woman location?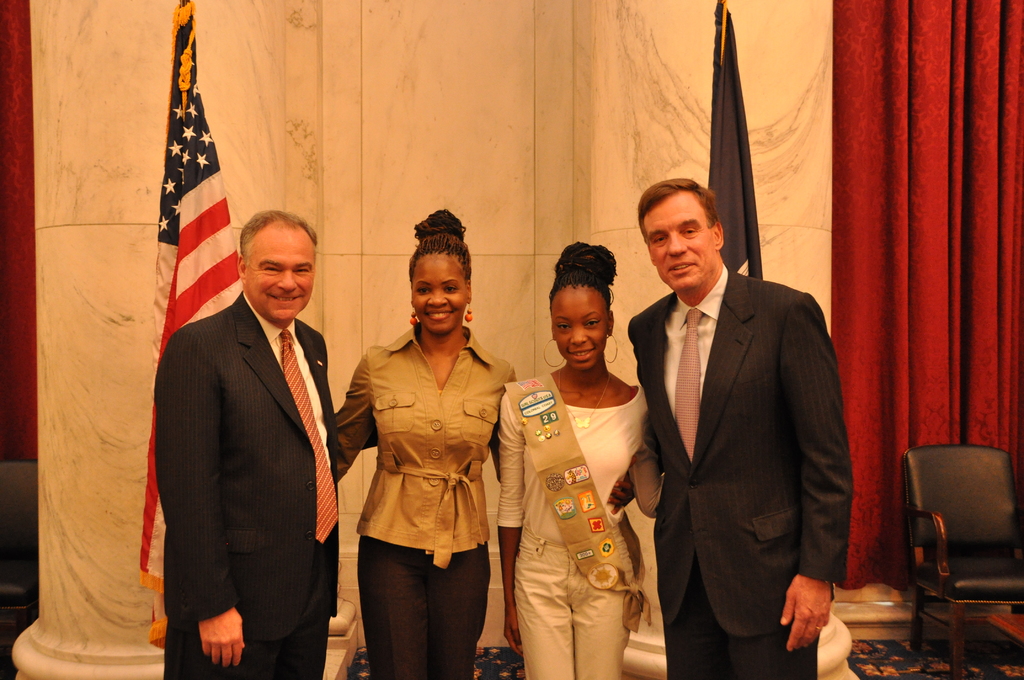
(496, 242, 664, 679)
